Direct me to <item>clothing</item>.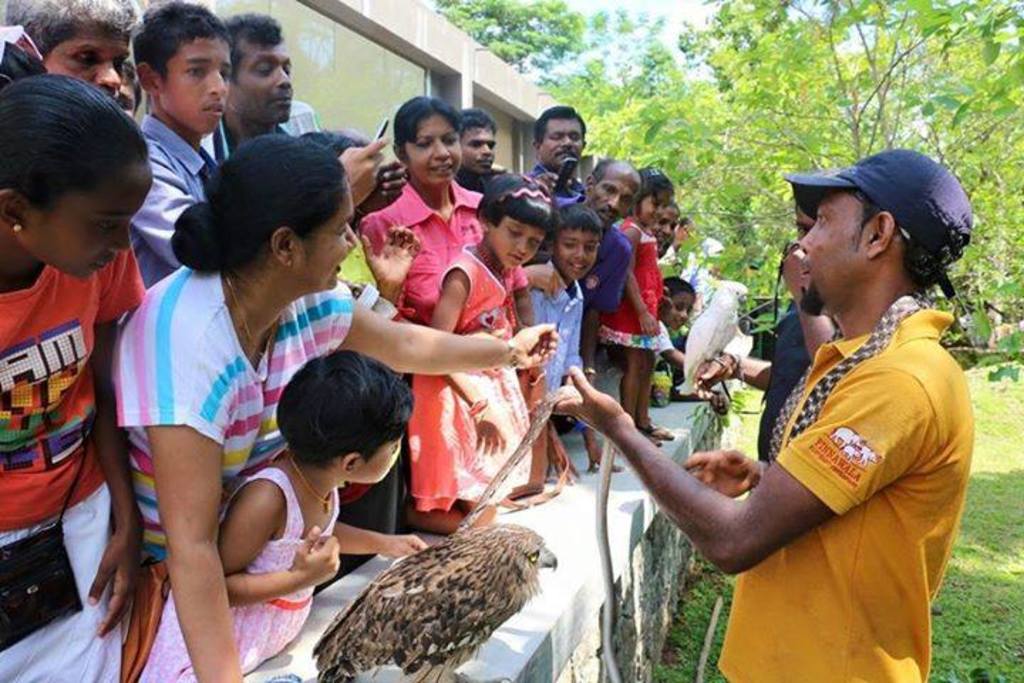
Direction: 580/225/636/316.
